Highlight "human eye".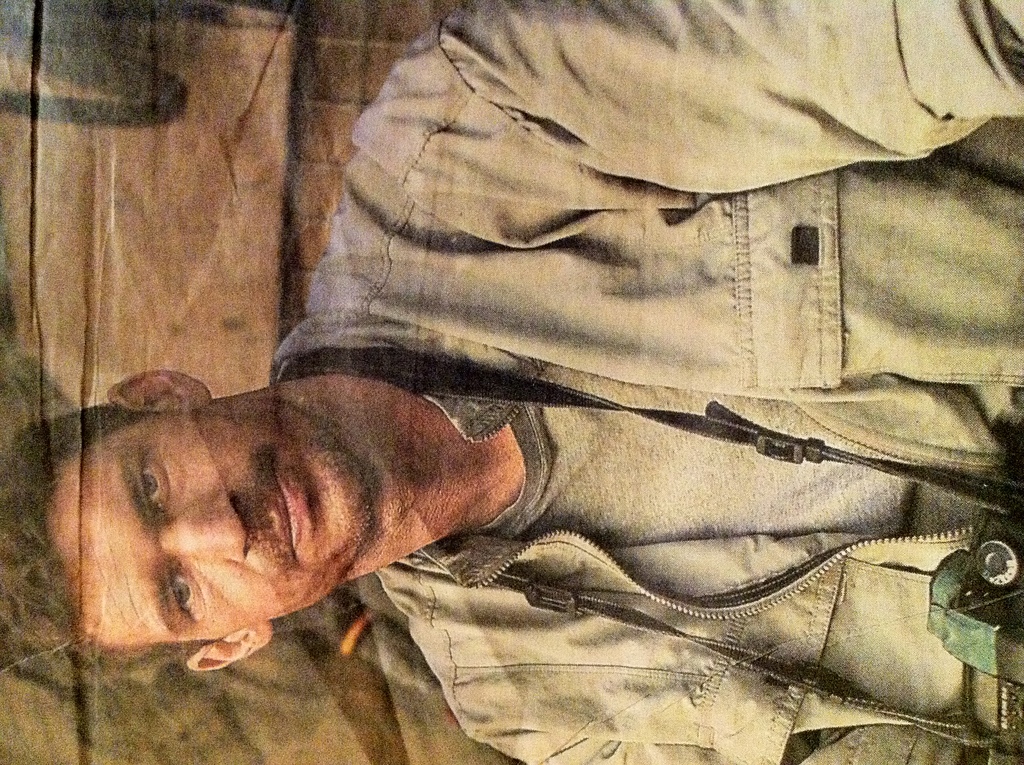
Highlighted region: [x1=138, y1=456, x2=170, y2=510].
